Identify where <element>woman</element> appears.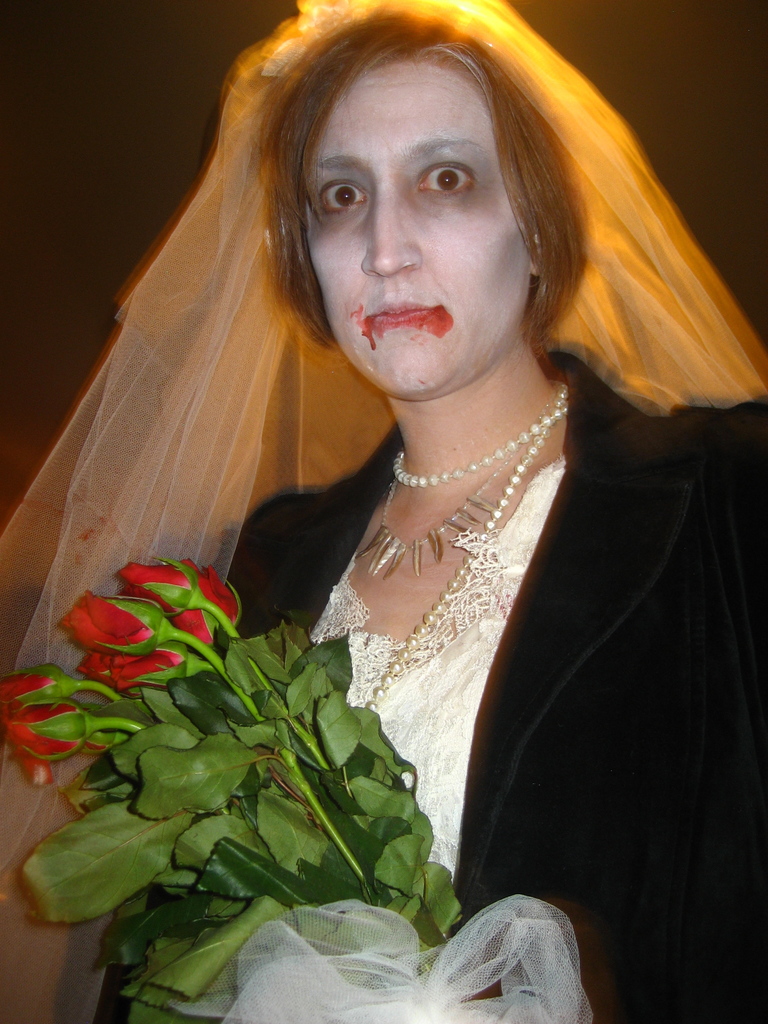
Appears at rect(21, 36, 767, 952).
